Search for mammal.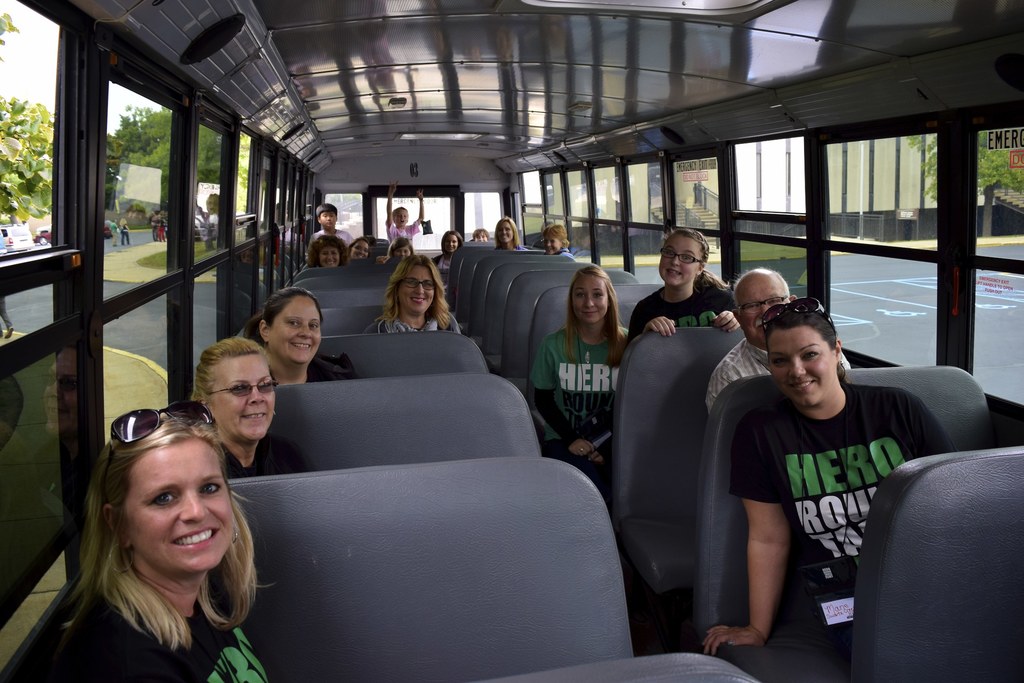
Found at bbox(306, 237, 351, 265).
